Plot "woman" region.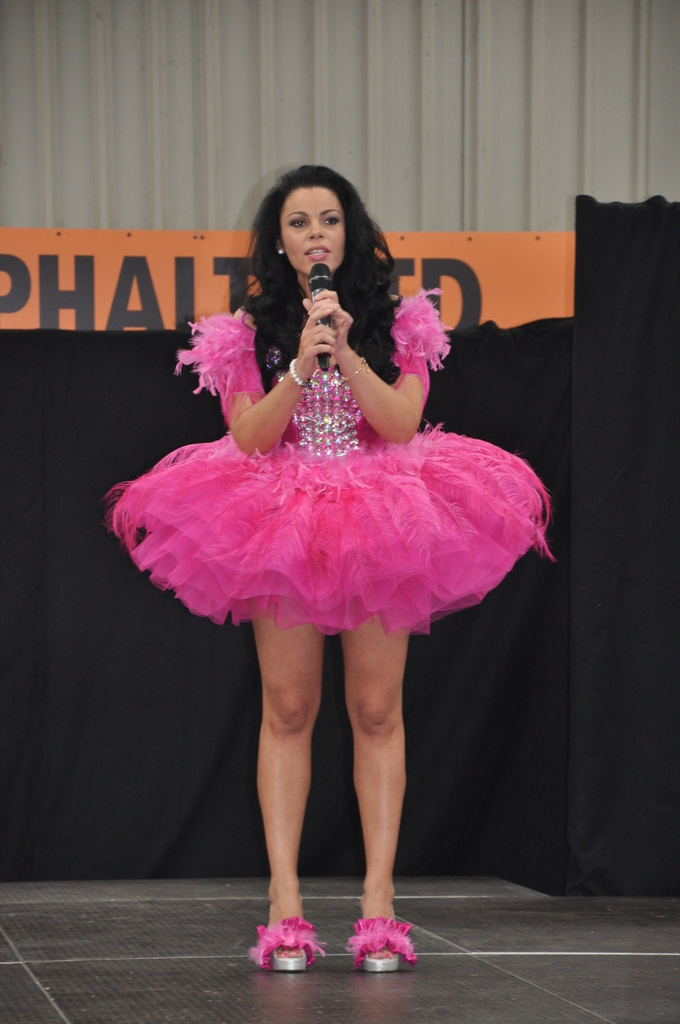
Plotted at x1=102, y1=163, x2=555, y2=969.
